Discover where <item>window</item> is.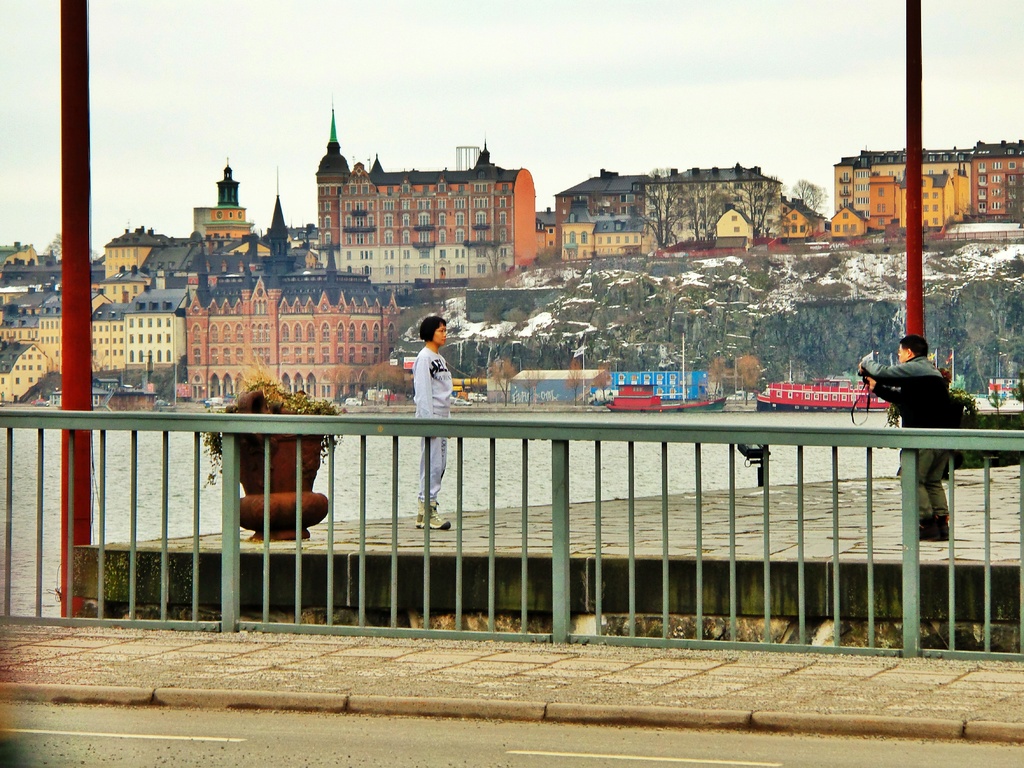
Discovered at bbox(993, 202, 1002, 209).
